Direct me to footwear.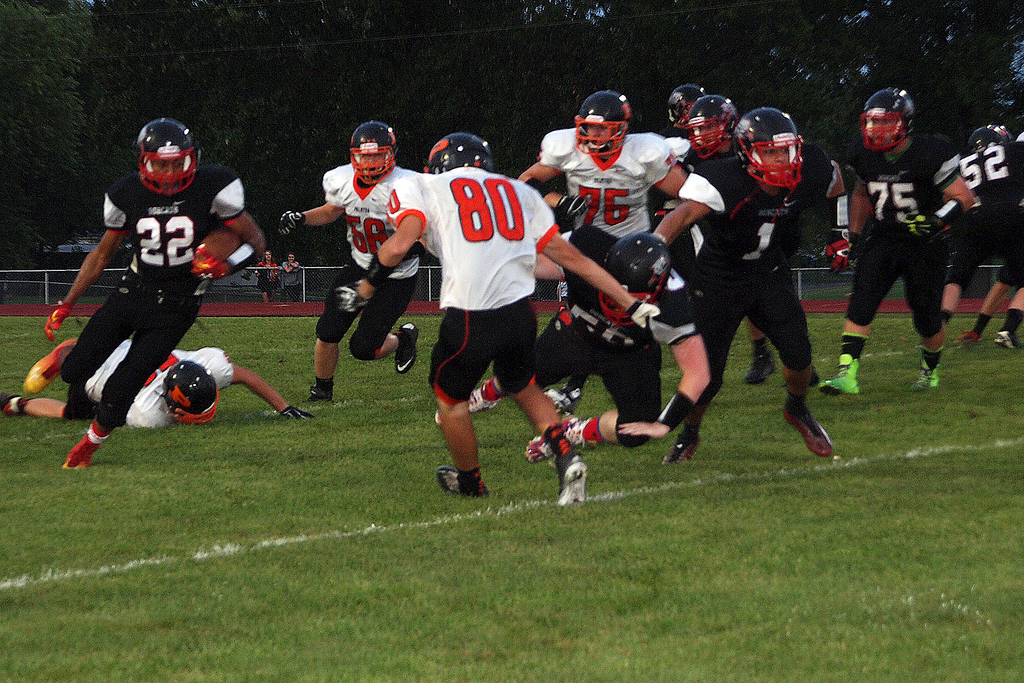
Direction: BBox(301, 386, 334, 402).
